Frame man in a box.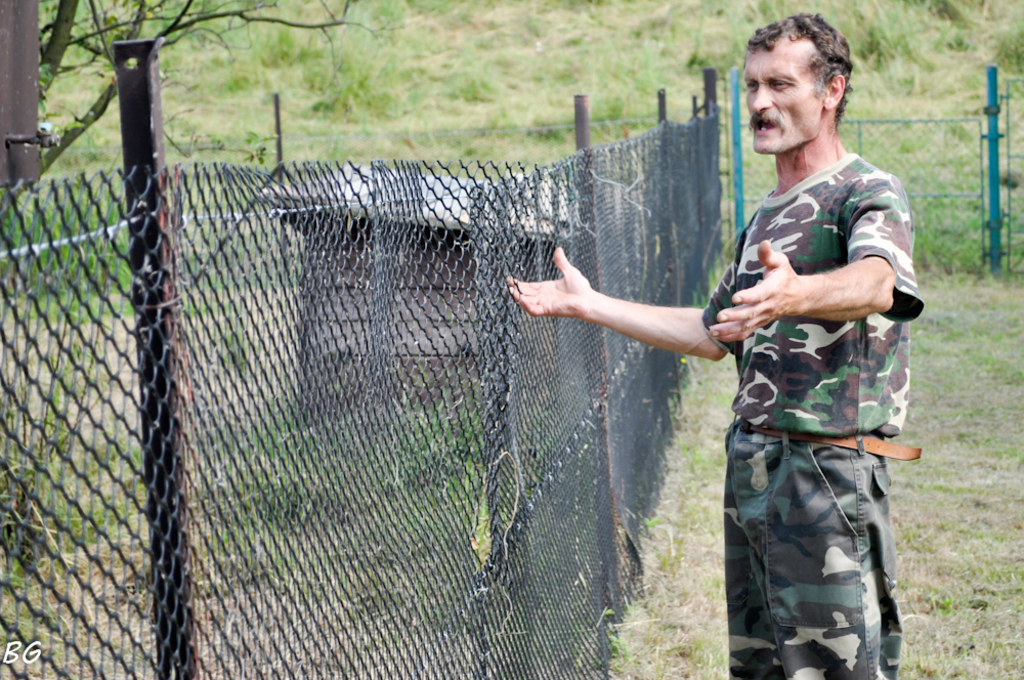
crop(506, 15, 926, 679).
